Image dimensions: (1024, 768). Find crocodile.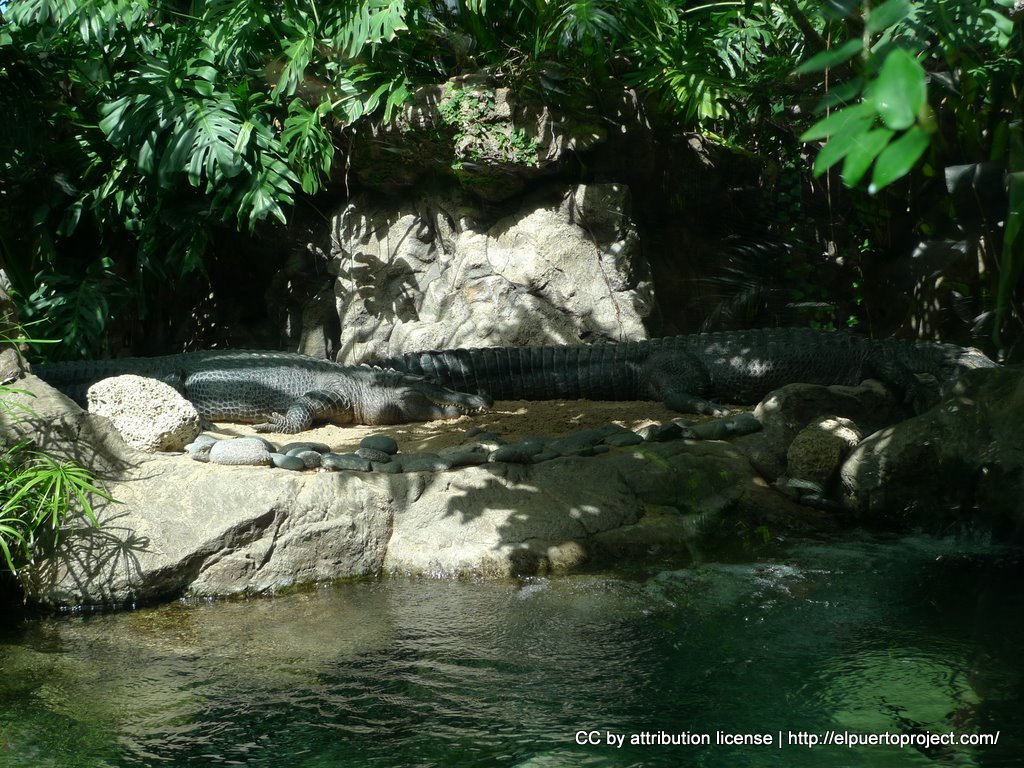
x1=371, y1=327, x2=1010, y2=415.
